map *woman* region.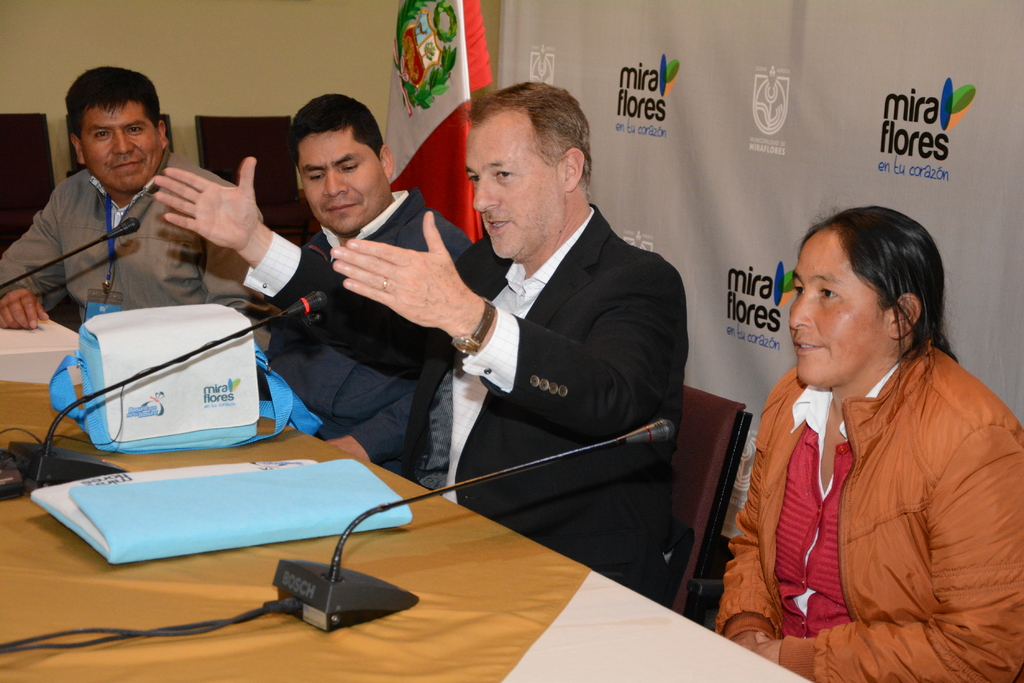
Mapped to [left=711, top=204, right=1023, bottom=682].
